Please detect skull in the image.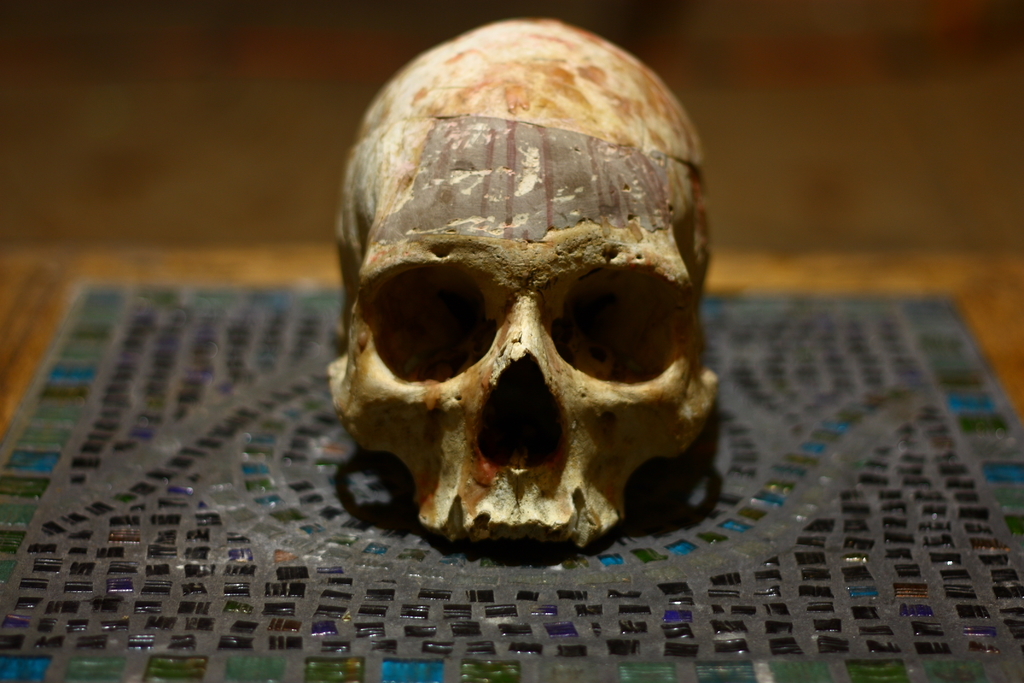
326/21/721/543.
